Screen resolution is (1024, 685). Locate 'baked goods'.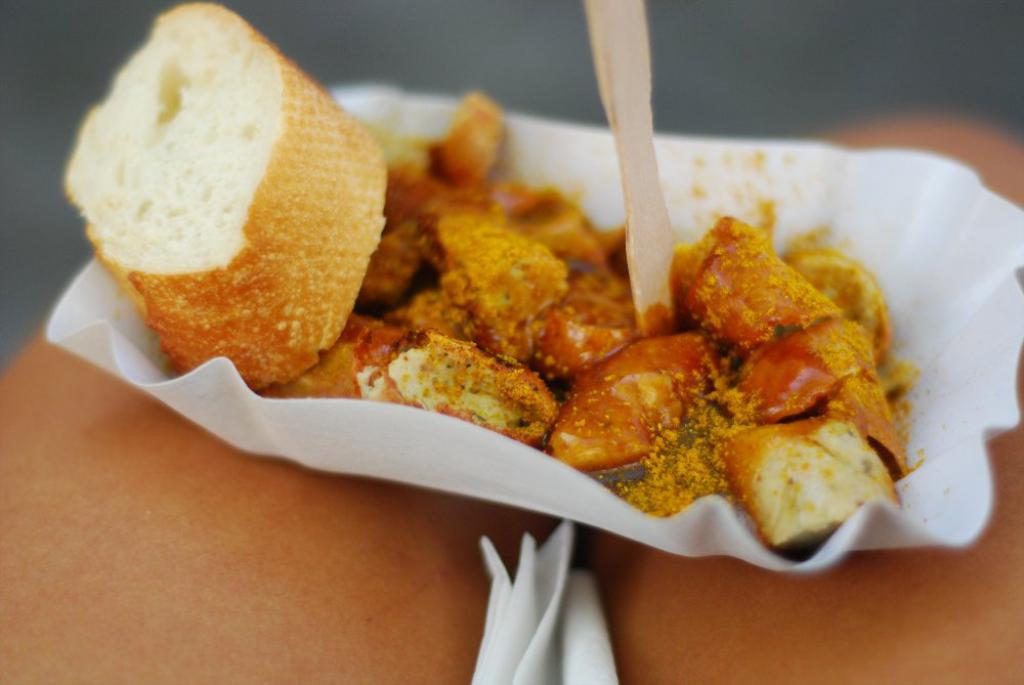
locate(63, 0, 391, 394).
